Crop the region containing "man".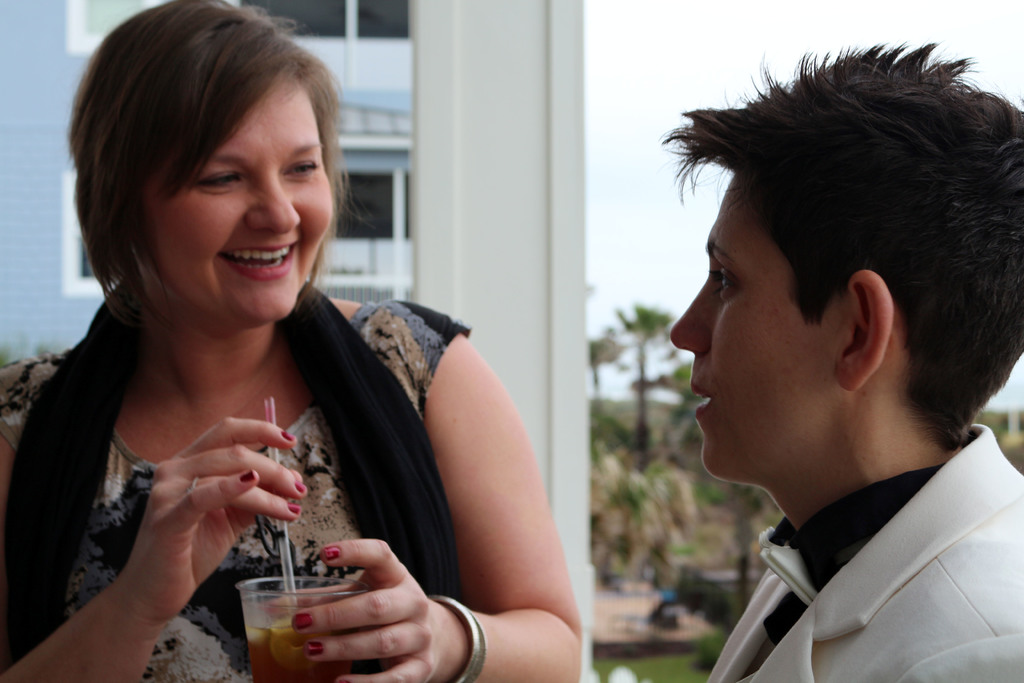
Crop region: {"left": 659, "top": 39, "right": 1023, "bottom": 682}.
